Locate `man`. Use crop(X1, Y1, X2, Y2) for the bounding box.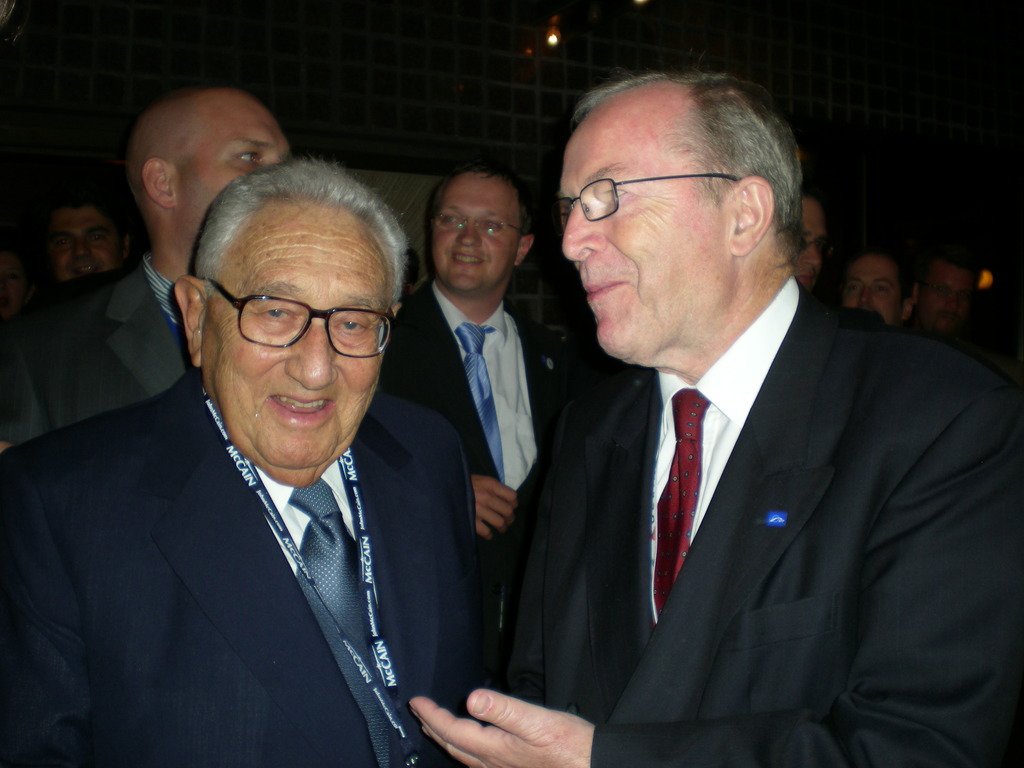
crop(922, 243, 990, 360).
